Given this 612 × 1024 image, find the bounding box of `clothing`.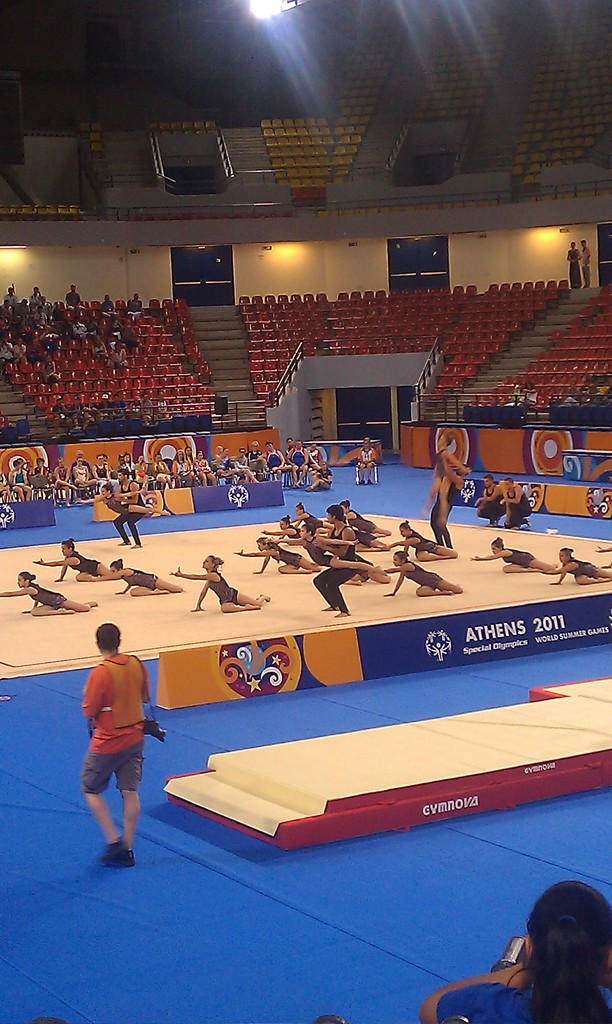
detection(68, 549, 103, 572).
